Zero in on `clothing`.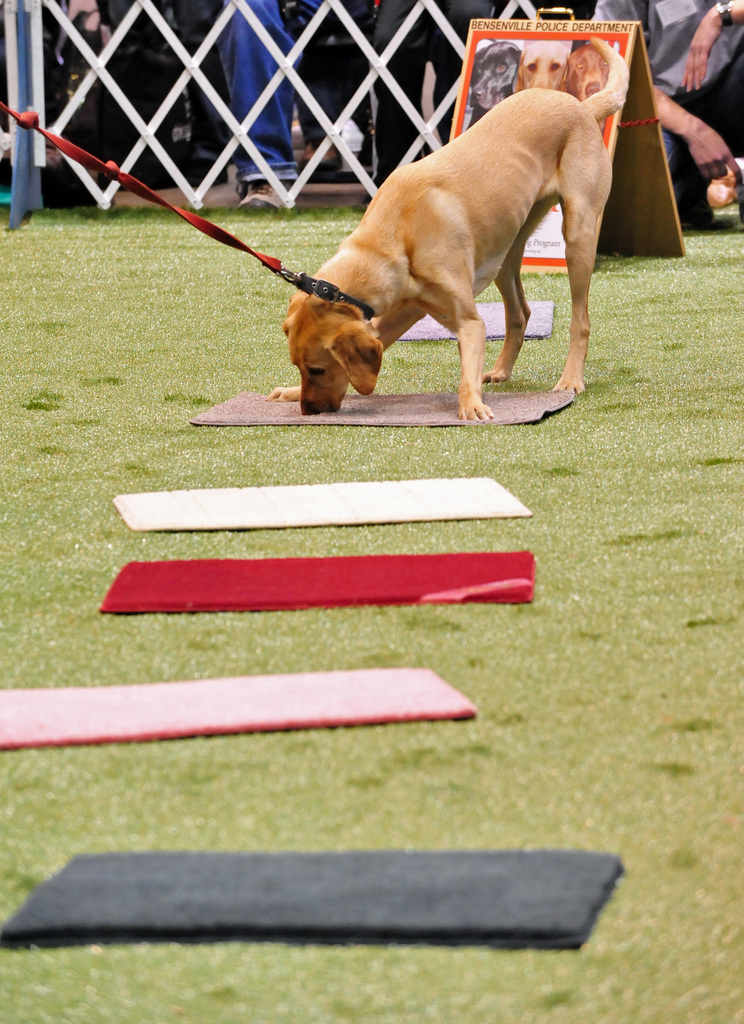
Zeroed in: (left=590, top=1, right=743, bottom=91).
